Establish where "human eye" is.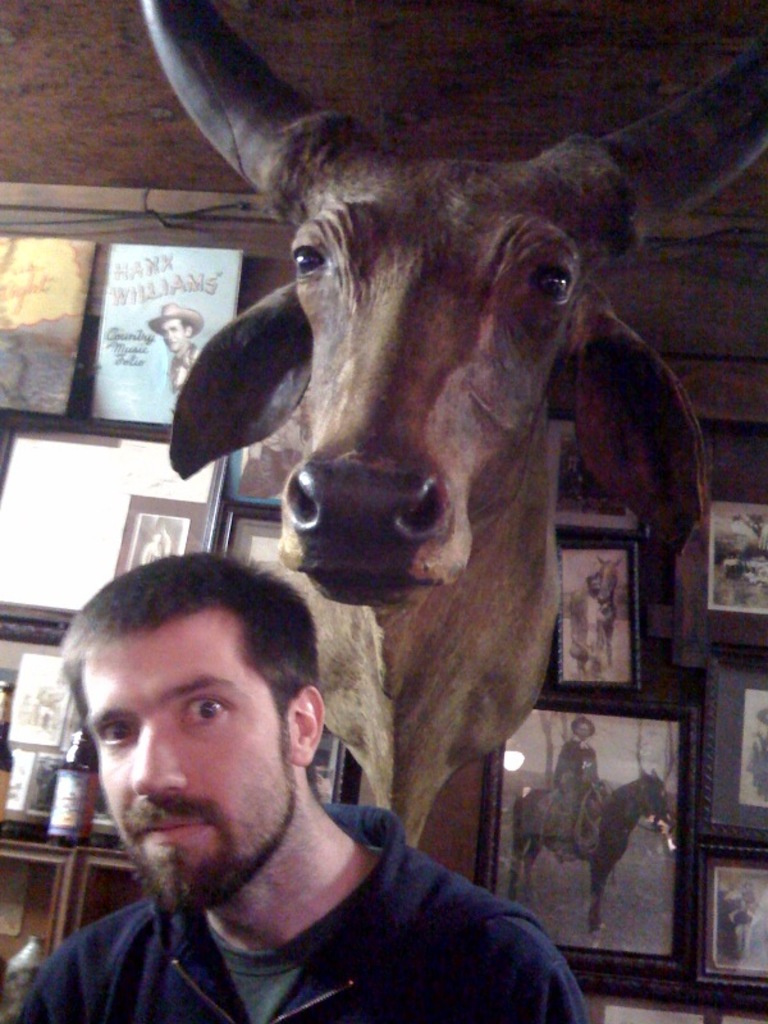
Established at (174, 691, 236, 730).
